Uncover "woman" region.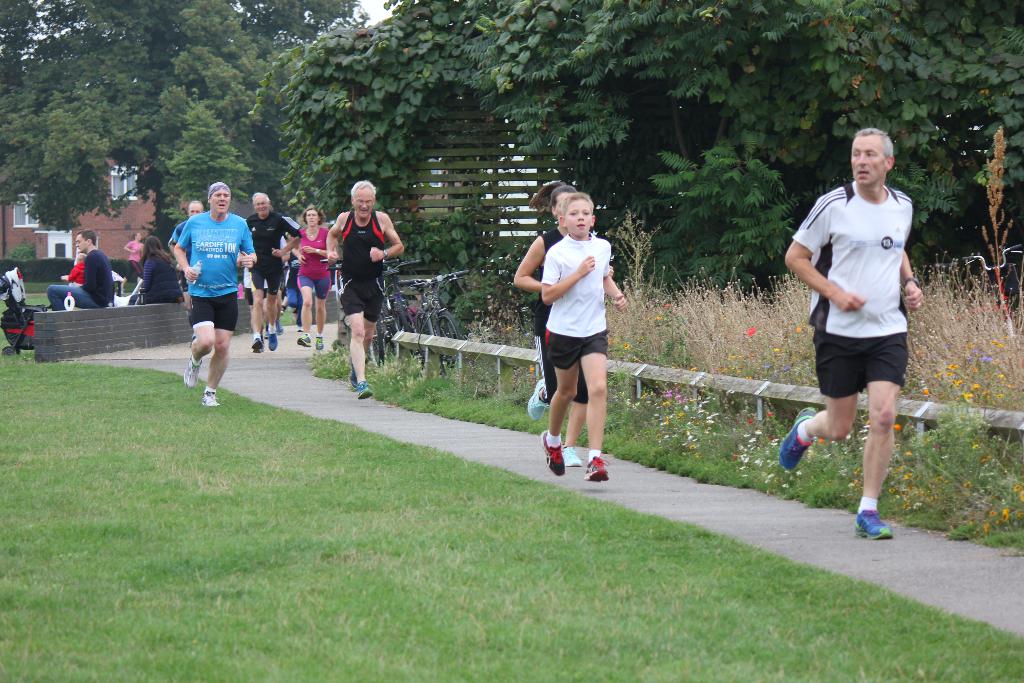
Uncovered: 511/179/579/463.
